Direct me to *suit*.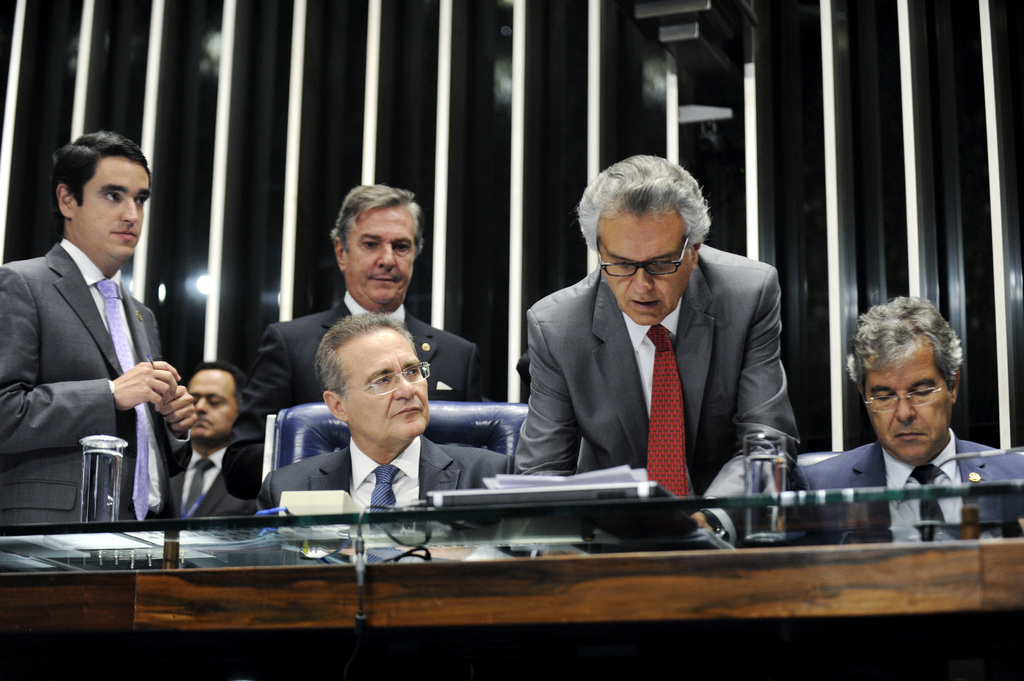
Direction: {"x1": 803, "y1": 428, "x2": 1023, "y2": 544}.
